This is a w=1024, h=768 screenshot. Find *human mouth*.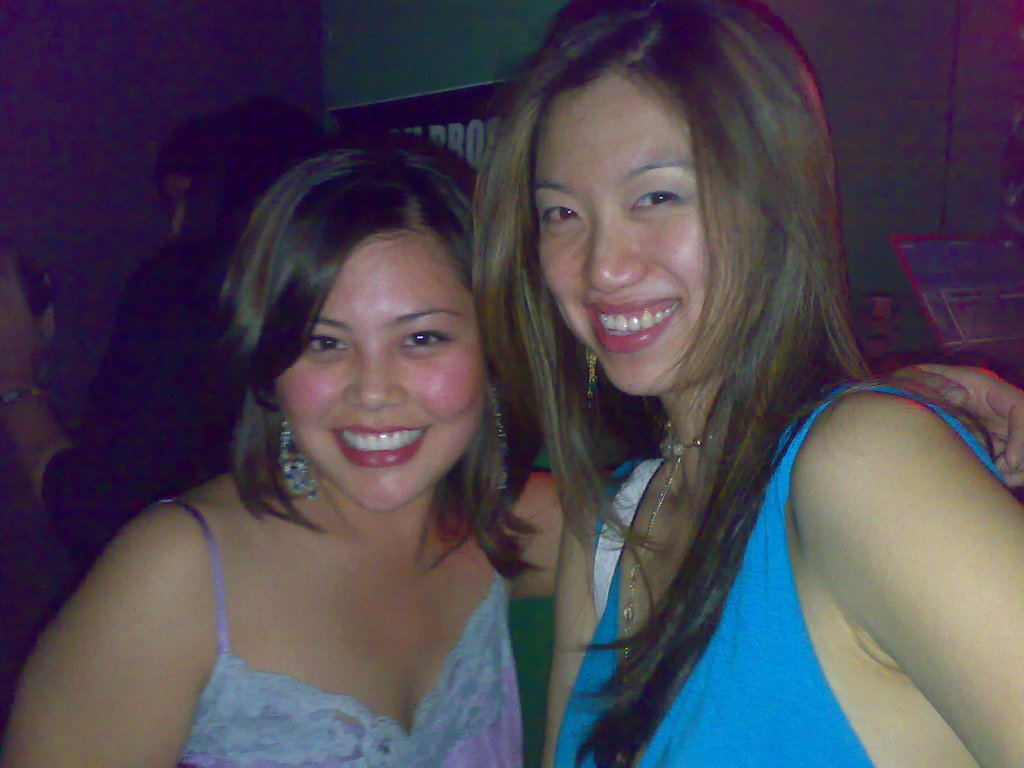
Bounding box: [left=588, top=292, right=684, bottom=356].
